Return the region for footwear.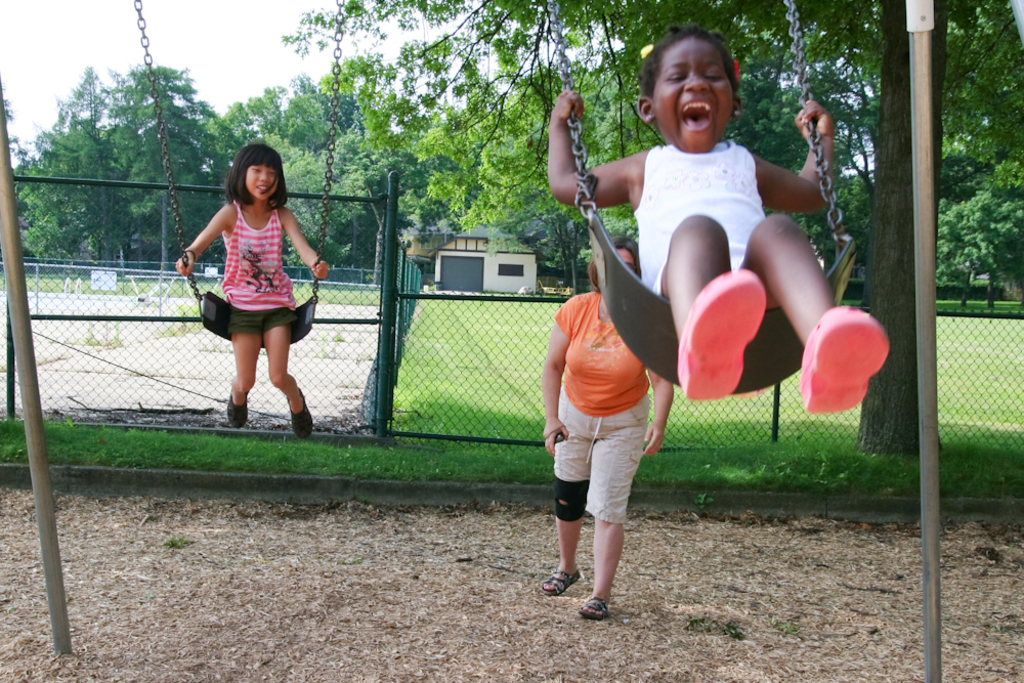
<region>675, 269, 769, 399</region>.
